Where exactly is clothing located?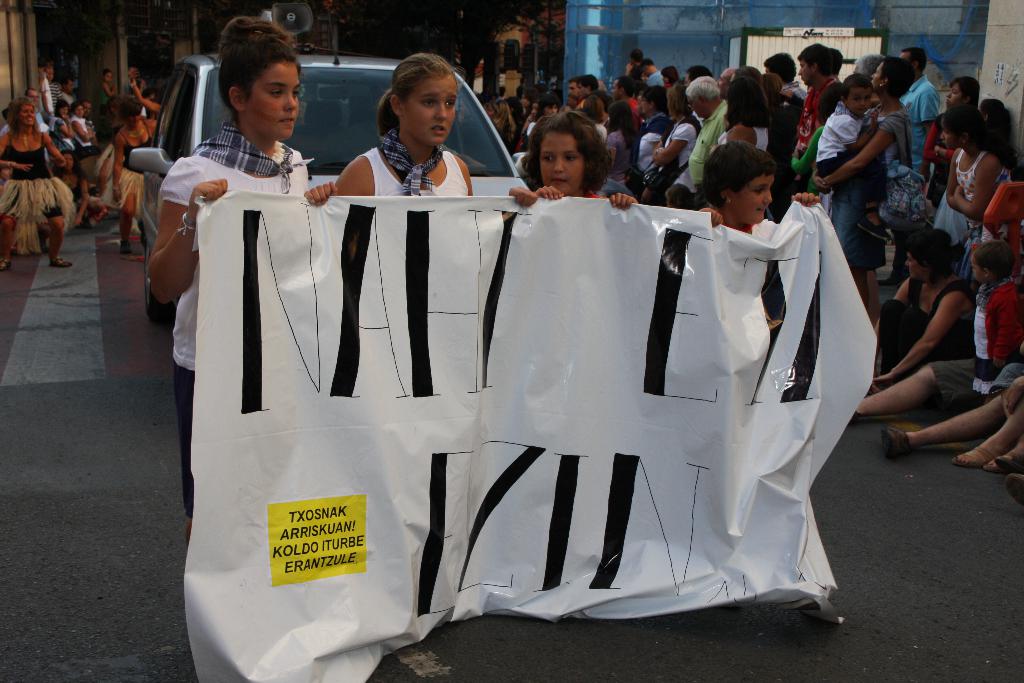
Its bounding box is (left=872, top=282, right=970, bottom=382).
